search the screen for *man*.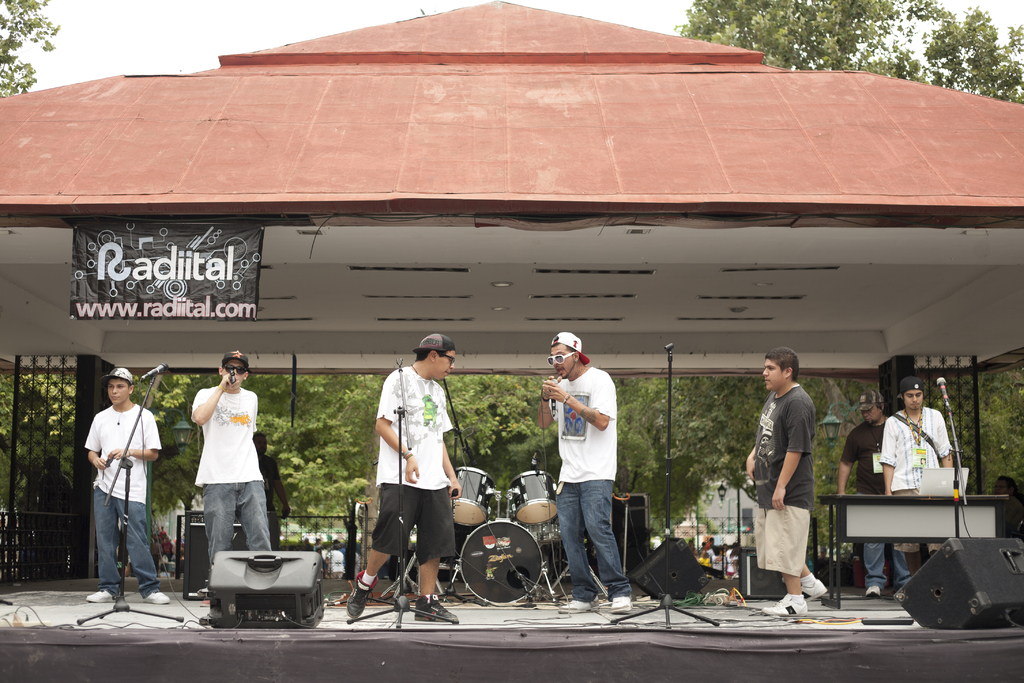
Found at Rect(84, 363, 166, 606).
